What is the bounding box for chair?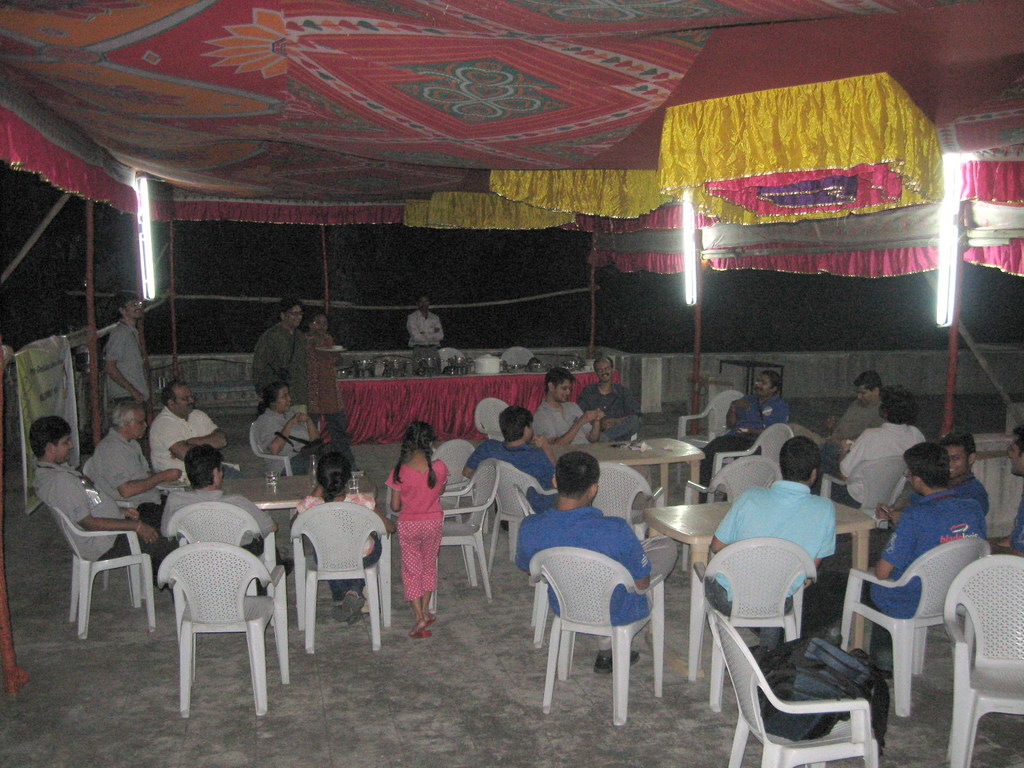
bbox=[435, 346, 465, 369].
